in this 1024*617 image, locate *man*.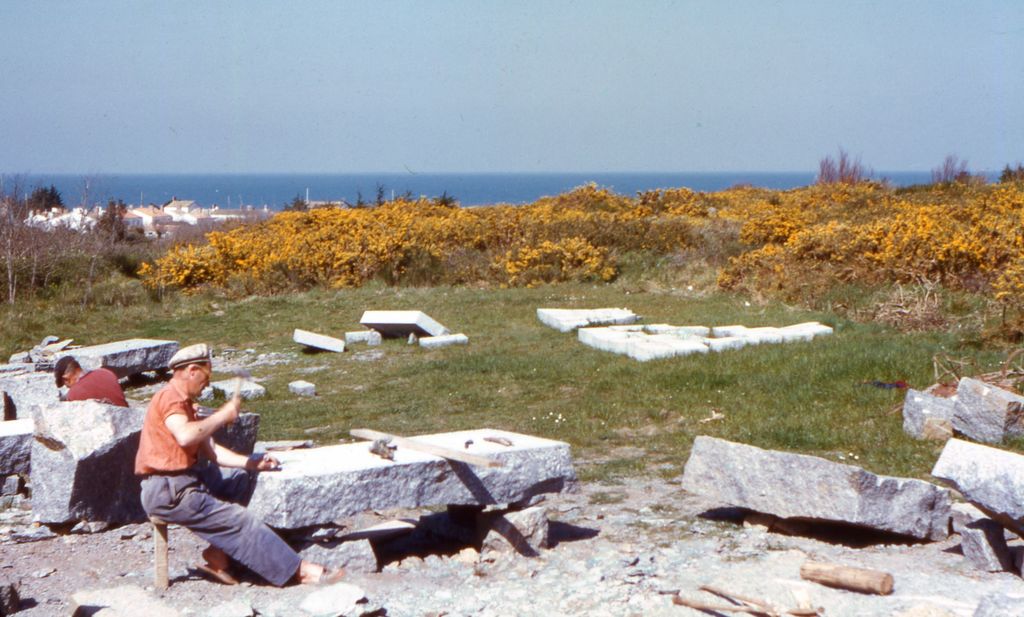
Bounding box: detection(117, 347, 277, 592).
